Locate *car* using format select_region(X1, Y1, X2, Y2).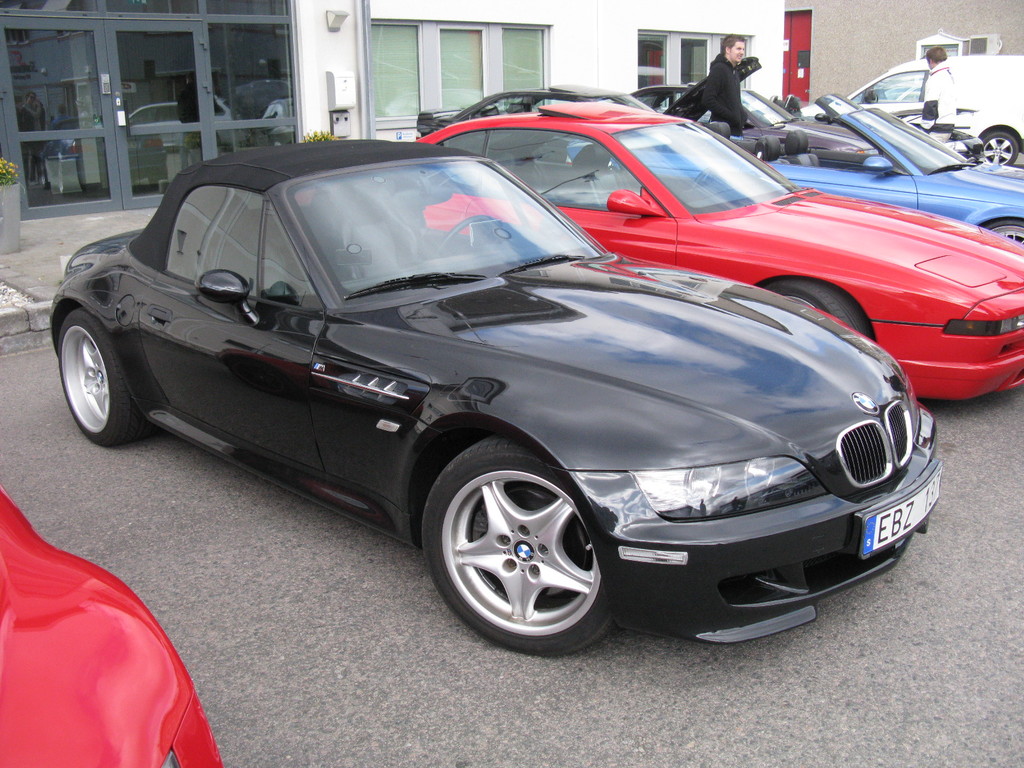
select_region(0, 478, 227, 767).
